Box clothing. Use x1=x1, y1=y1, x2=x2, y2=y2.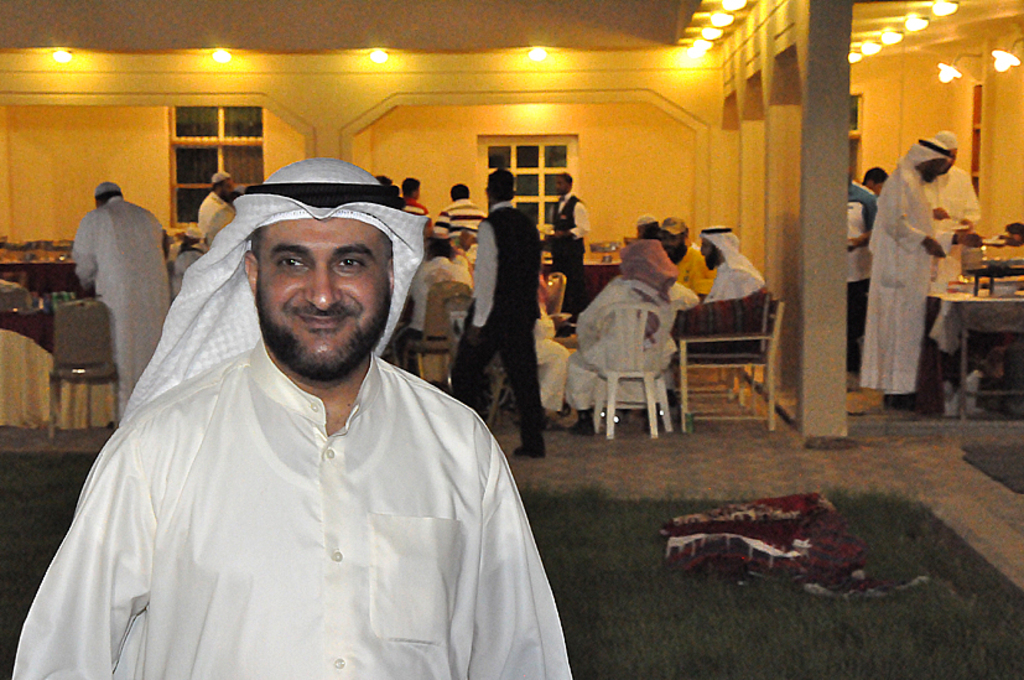
x1=189, y1=193, x2=235, y2=249.
